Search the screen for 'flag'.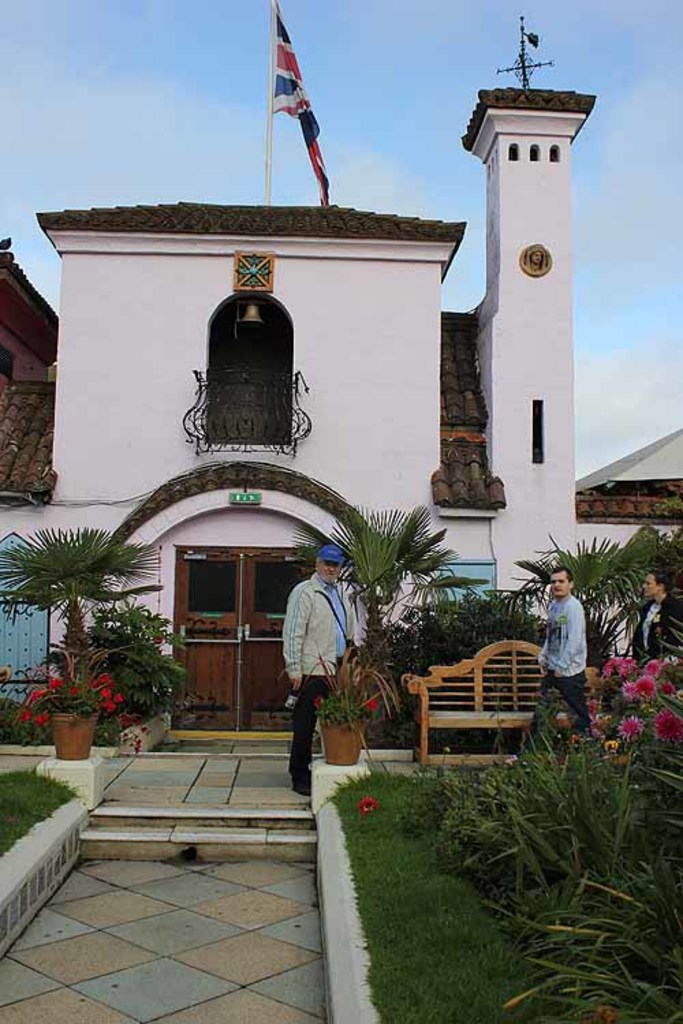
Found at <bbox>270, 10, 336, 209</bbox>.
